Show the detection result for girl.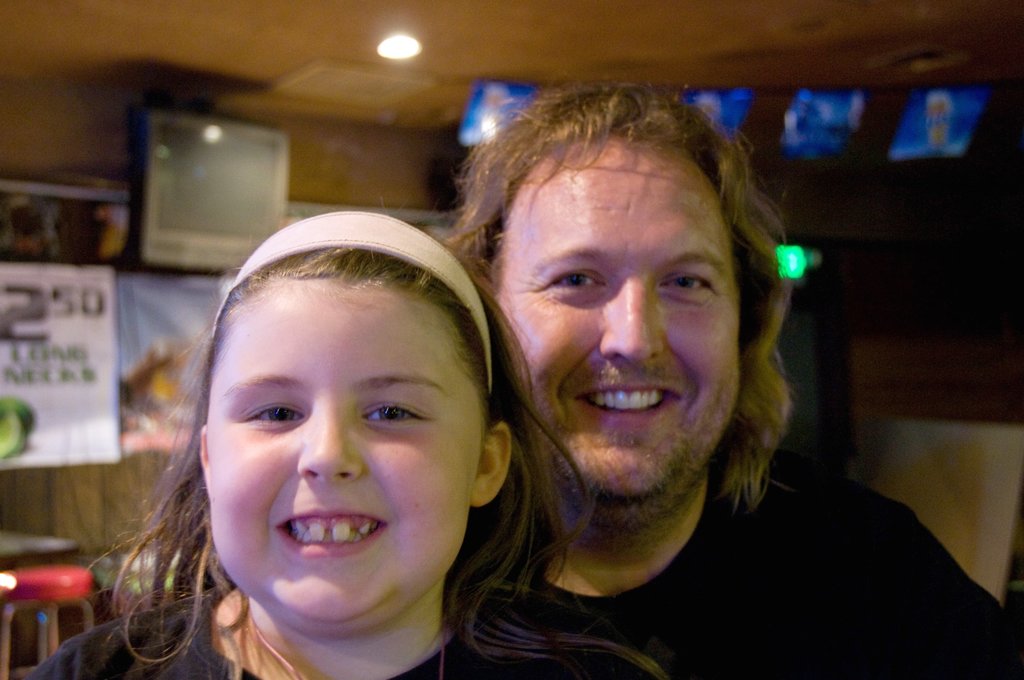
28, 207, 661, 679.
